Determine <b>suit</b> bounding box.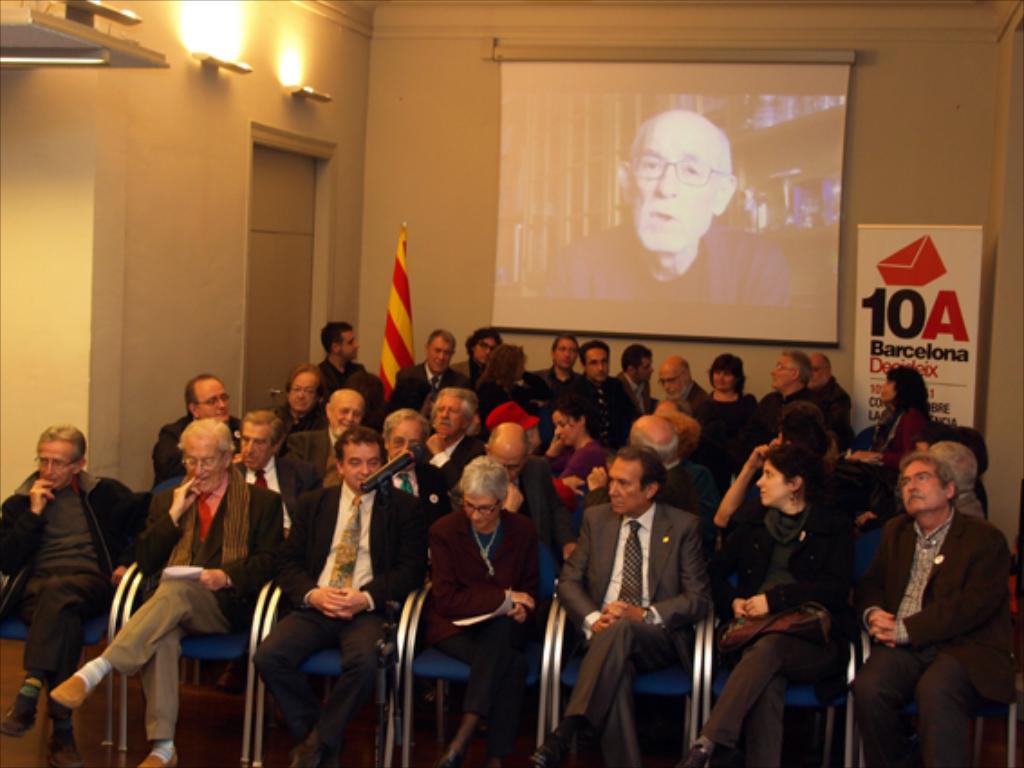
Determined: rect(132, 477, 280, 632).
